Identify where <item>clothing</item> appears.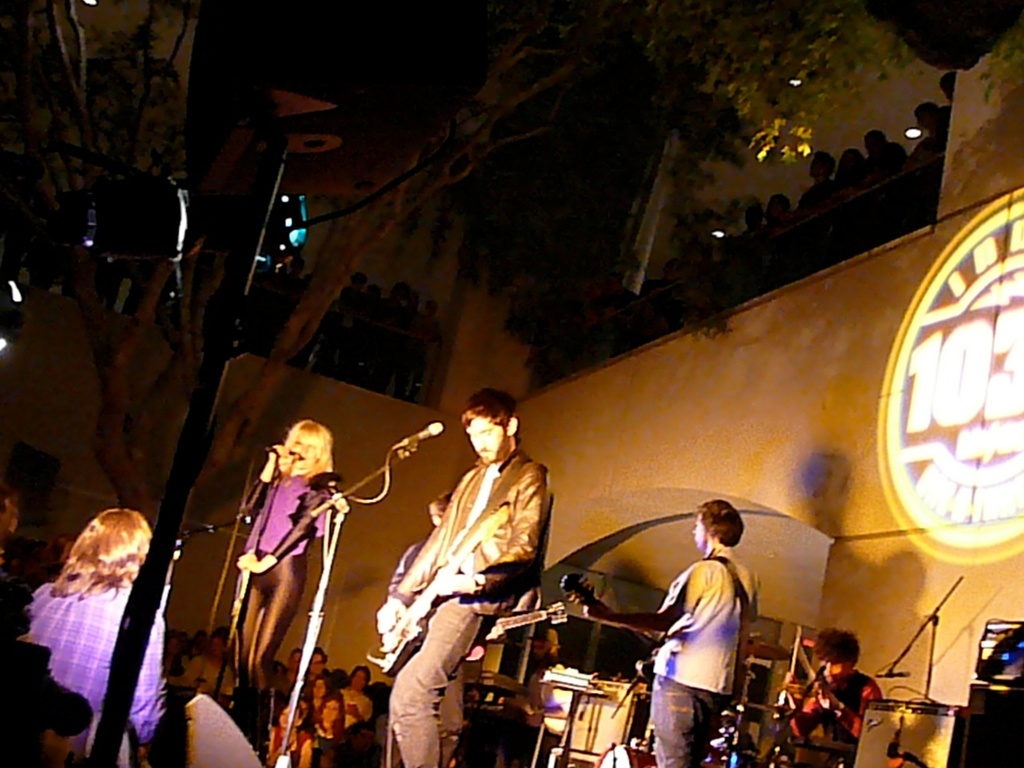
Appears at BBox(785, 670, 887, 767).
